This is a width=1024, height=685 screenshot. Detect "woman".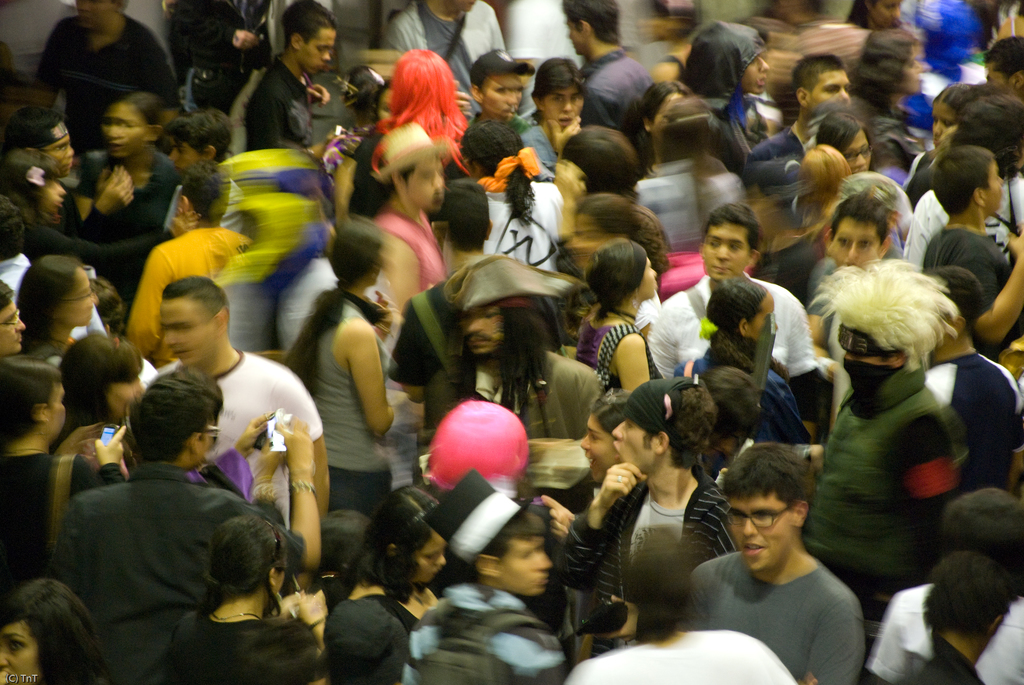
bbox=(0, 361, 131, 601).
